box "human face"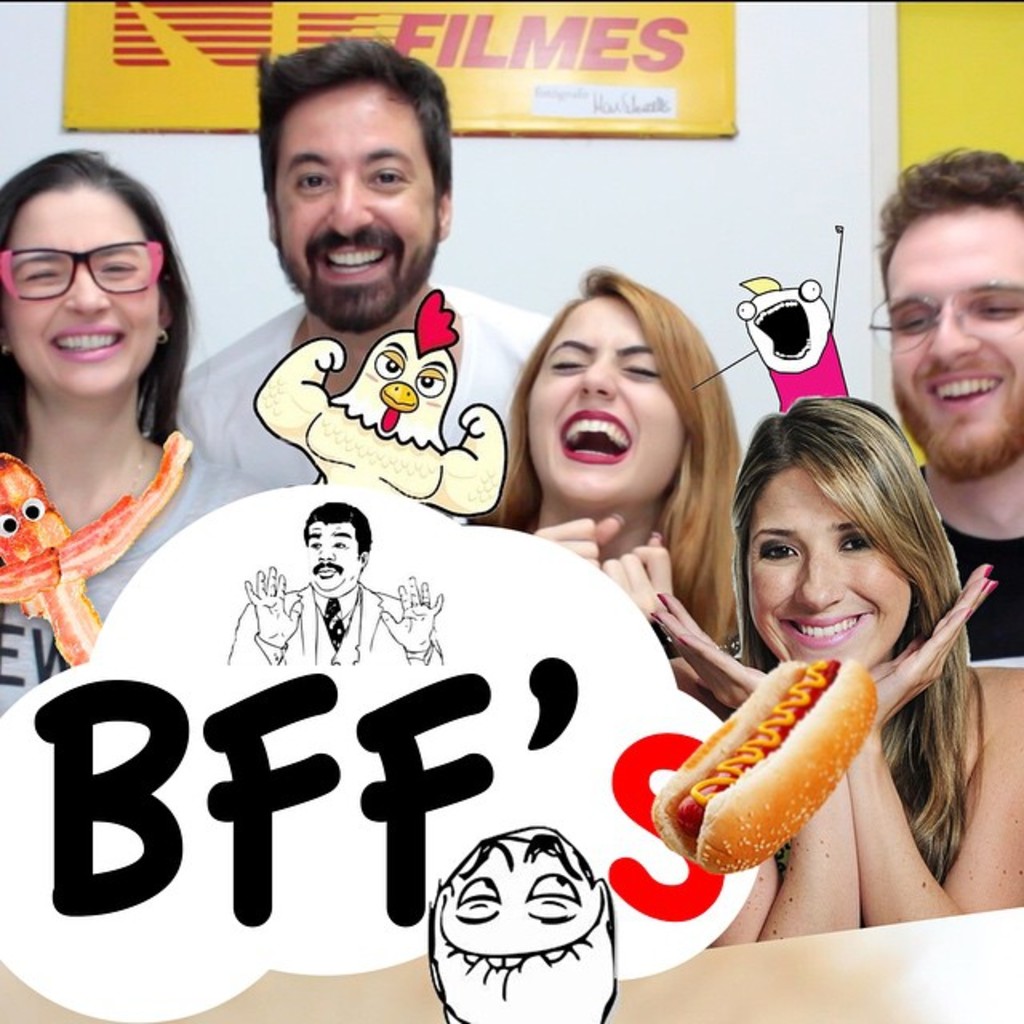
888:208:1022:475
